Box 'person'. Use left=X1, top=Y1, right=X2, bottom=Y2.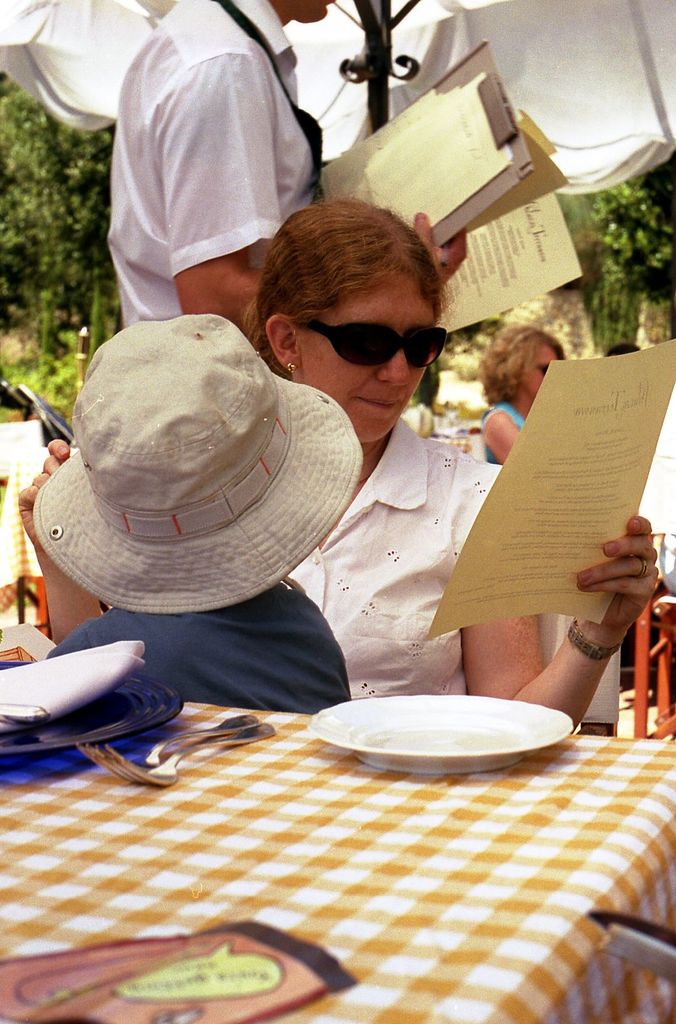
left=8, top=314, right=329, bottom=710.
